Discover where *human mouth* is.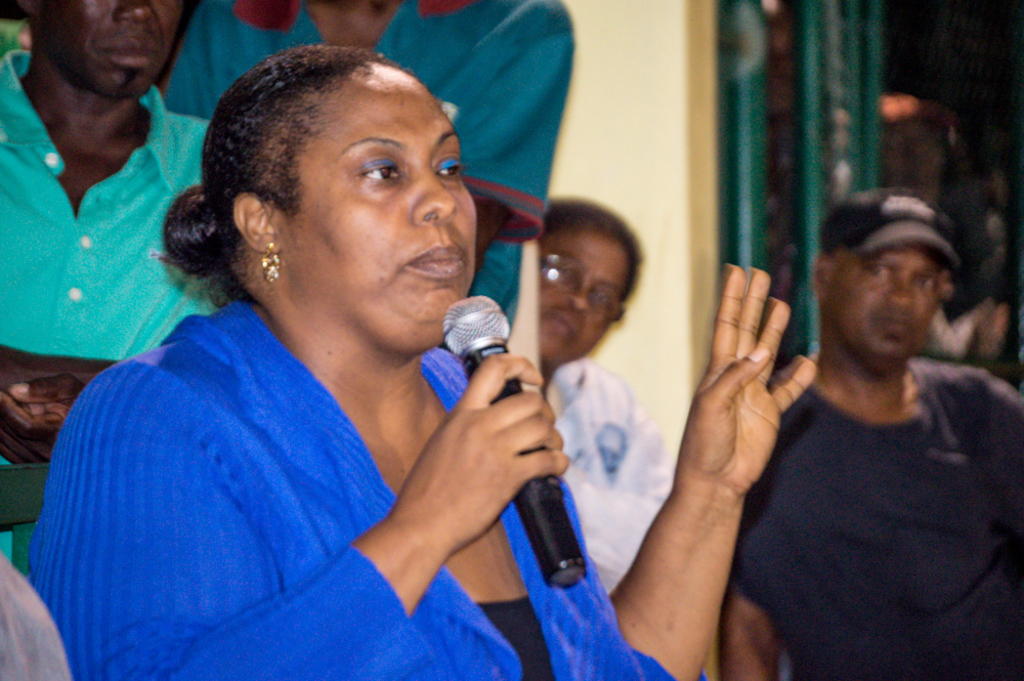
Discovered at <region>871, 314, 914, 338</region>.
